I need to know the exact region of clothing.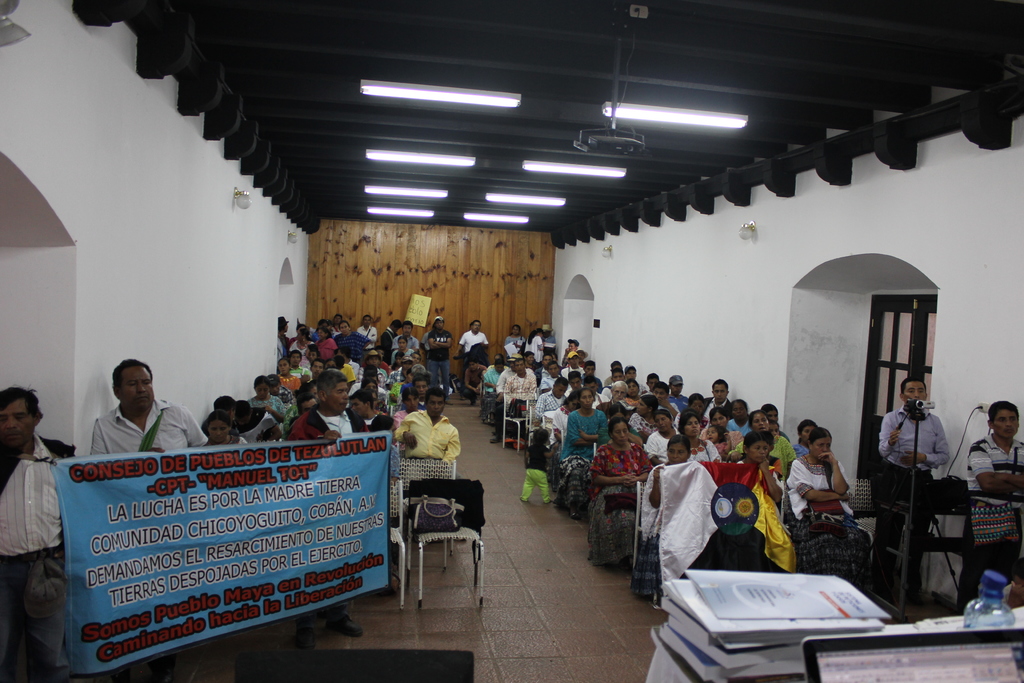
Region: [x1=500, y1=335, x2=529, y2=350].
